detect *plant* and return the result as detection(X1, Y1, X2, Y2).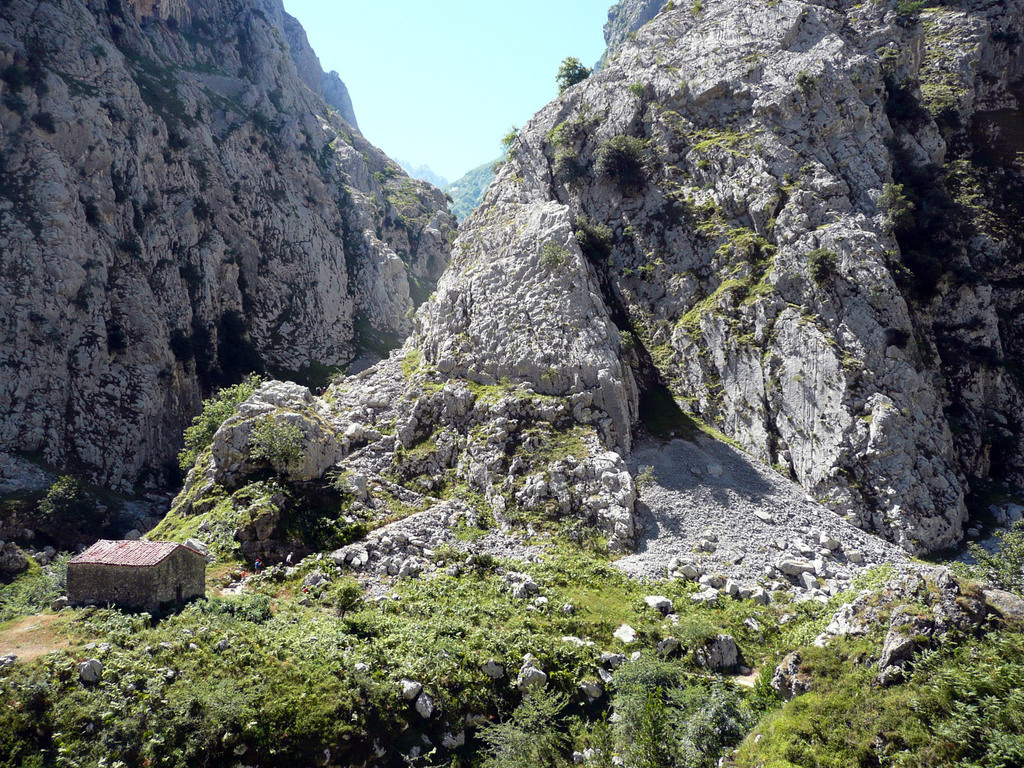
detection(763, 377, 780, 392).
